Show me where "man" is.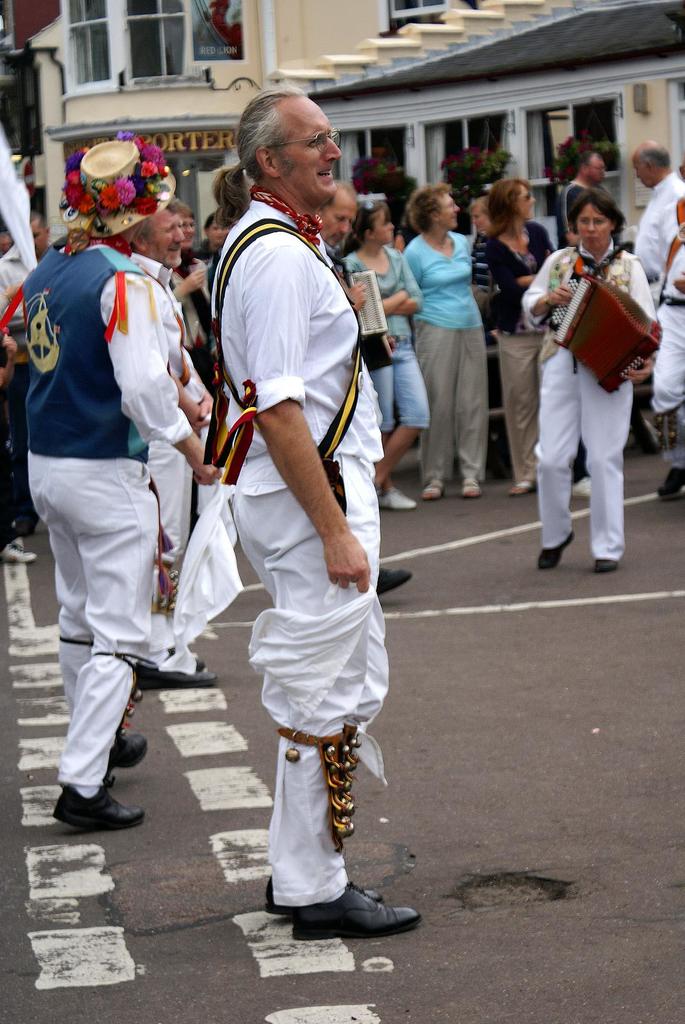
"man" is at [562,148,618,266].
